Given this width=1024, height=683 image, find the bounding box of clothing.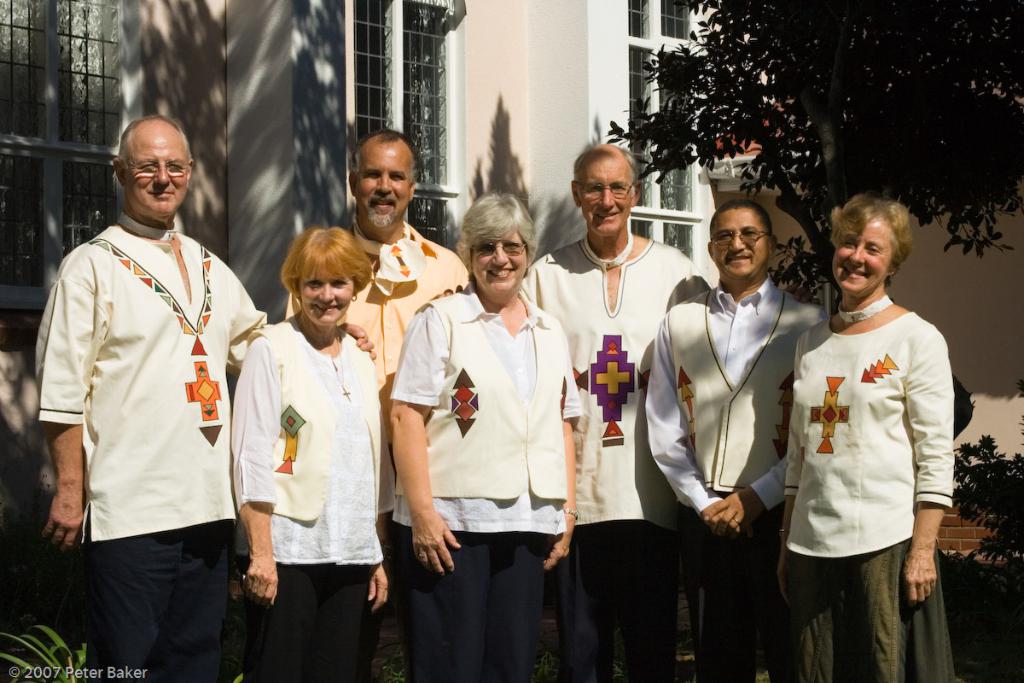
<bbox>391, 282, 589, 536</bbox>.
